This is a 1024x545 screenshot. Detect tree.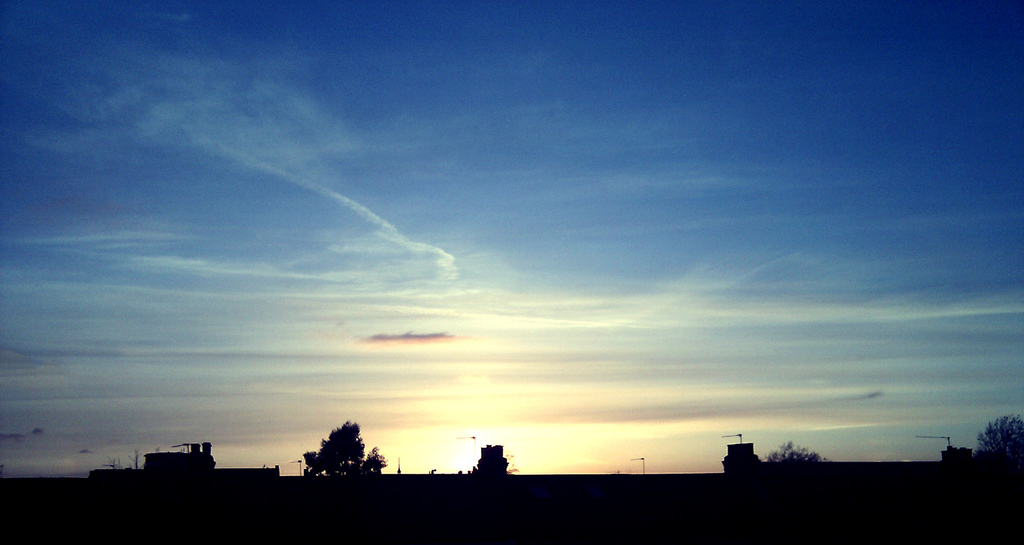
977/405/1023/460.
